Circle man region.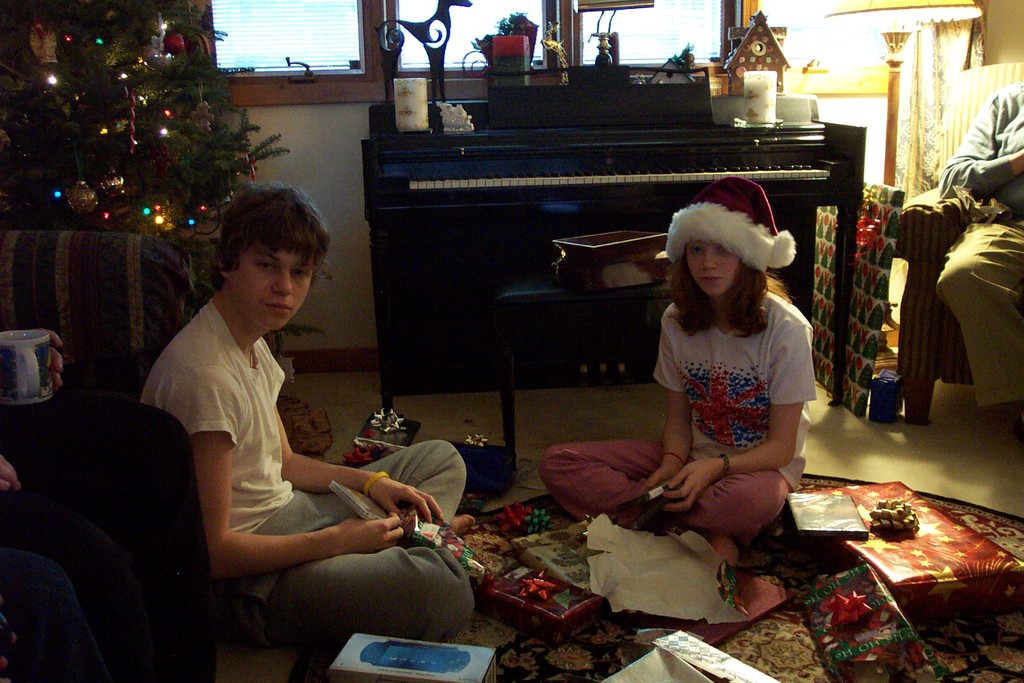
Region: [118, 170, 470, 674].
